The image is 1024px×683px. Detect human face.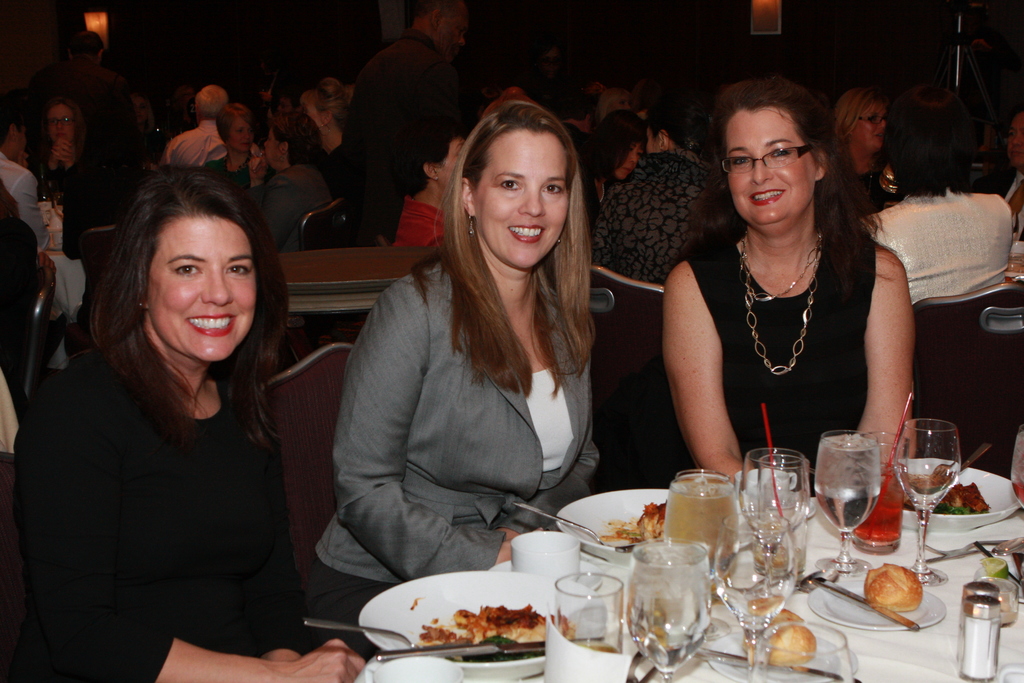
Detection: {"left": 50, "top": 102, "right": 70, "bottom": 143}.
